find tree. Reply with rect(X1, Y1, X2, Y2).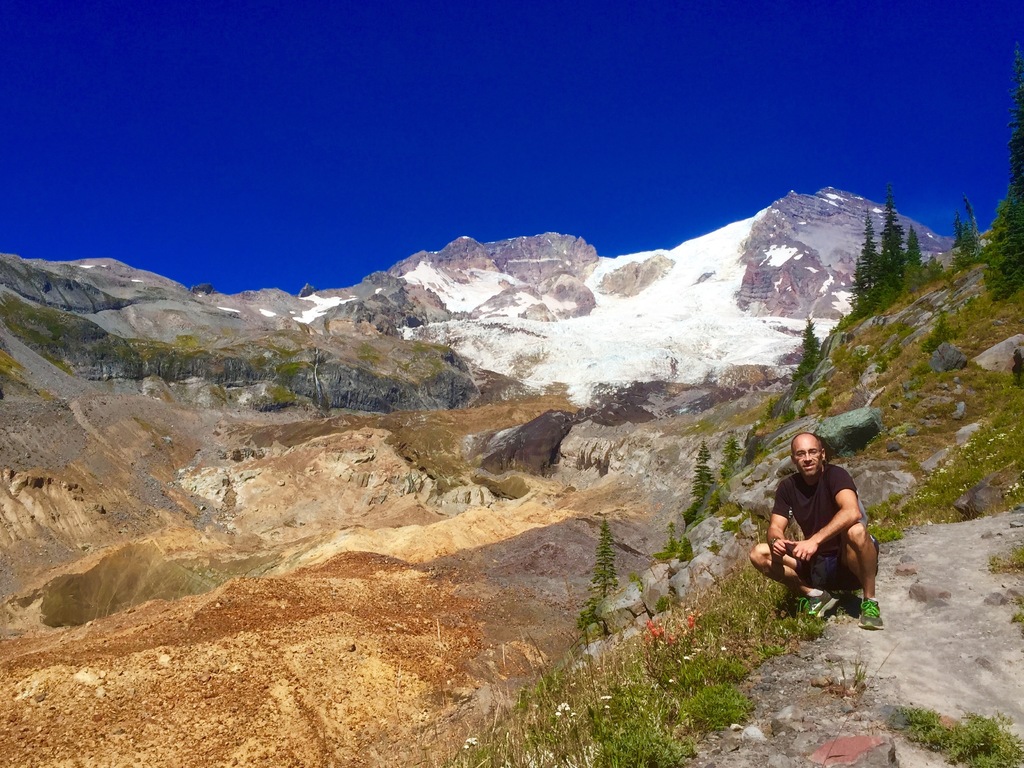
rect(726, 426, 741, 475).
